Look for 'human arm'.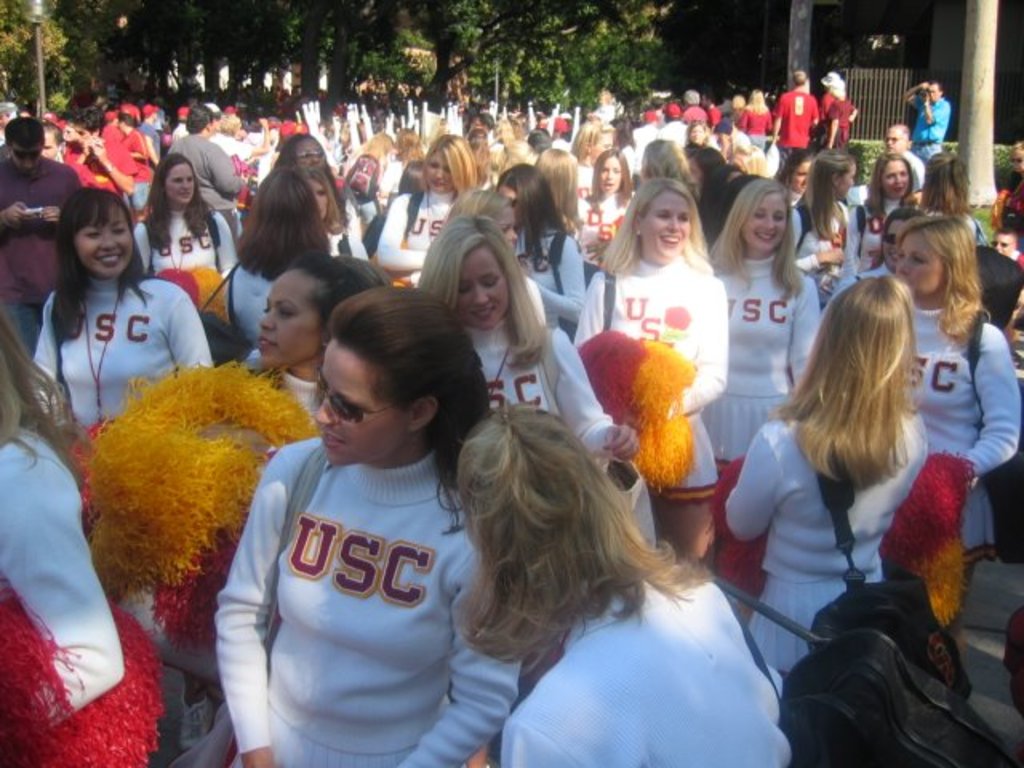
Found: [75,142,91,168].
